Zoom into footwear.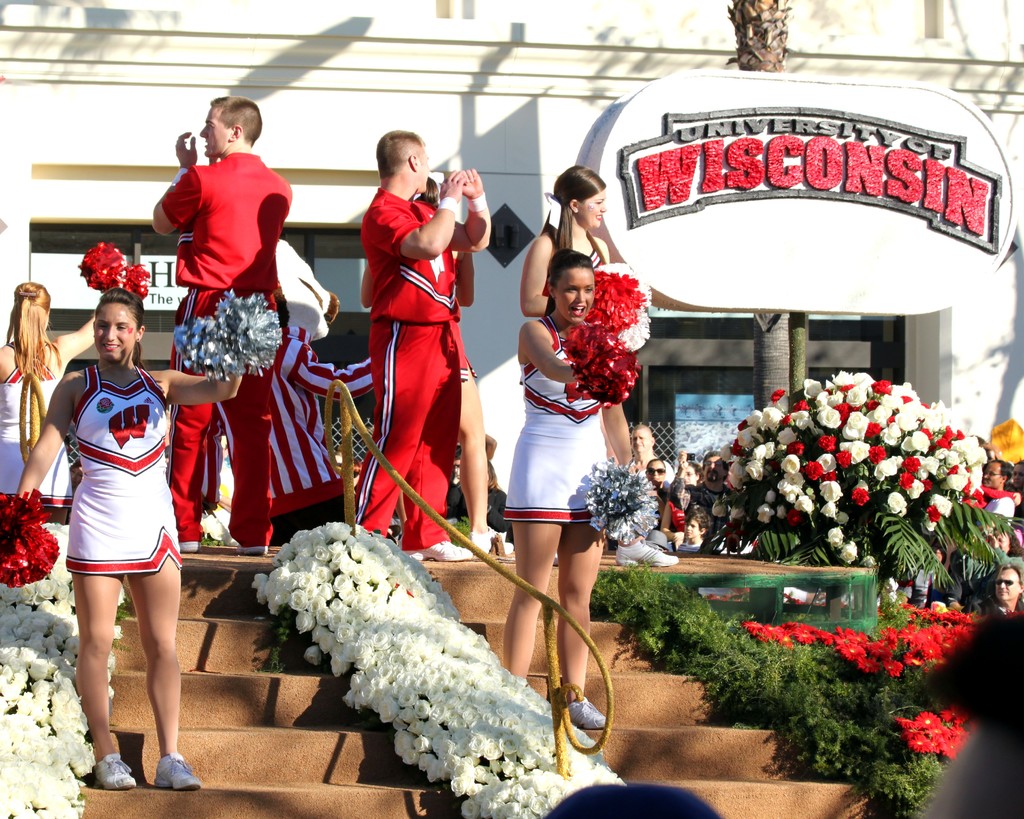
Zoom target: [left=179, top=540, right=205, bottom=557].
